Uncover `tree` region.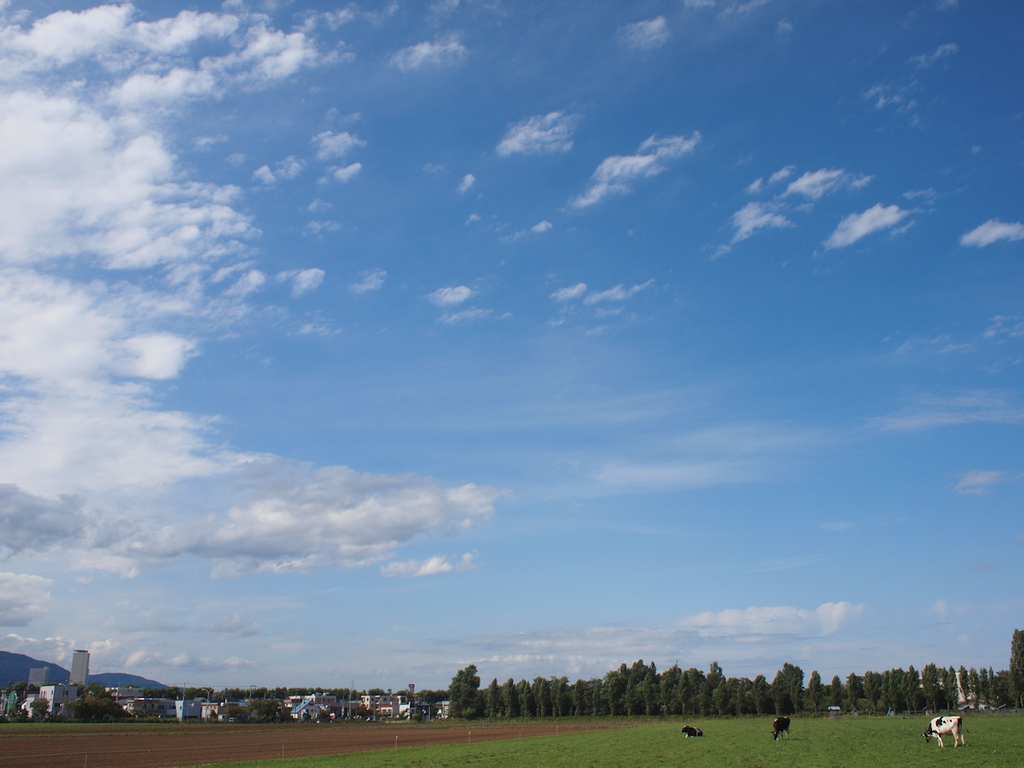
Uncovered: detection(984, 667, 998, 712).
